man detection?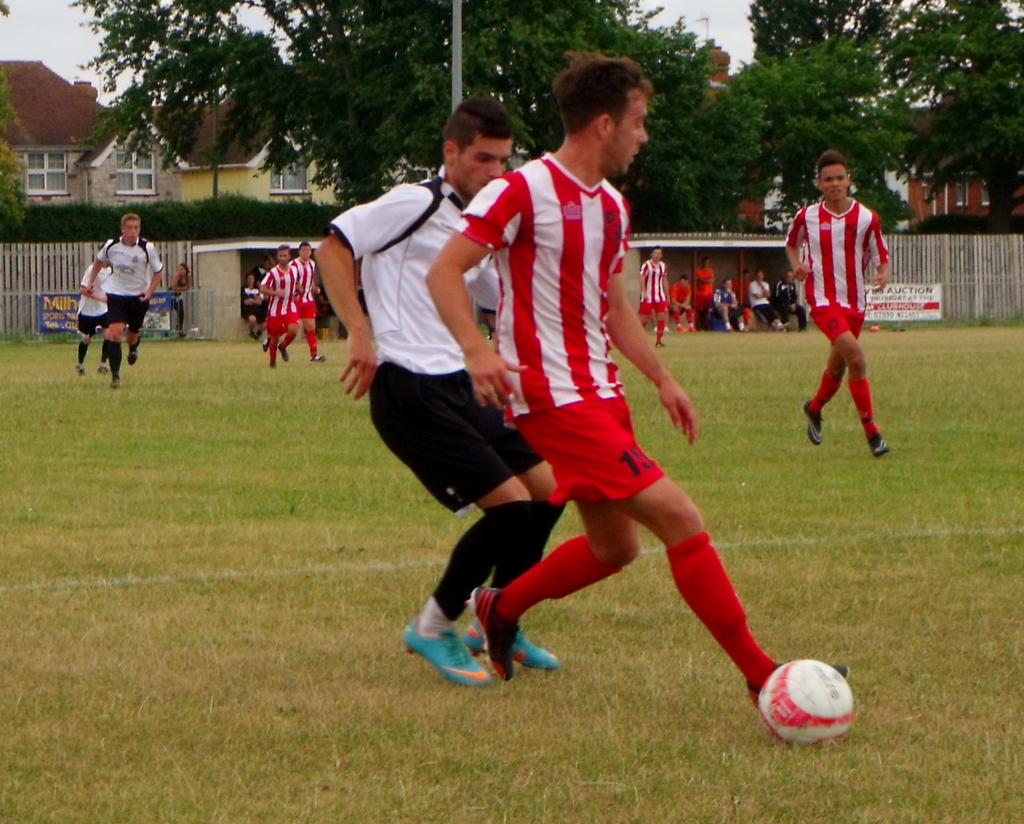
(left=75, top=246, right=110, bottom=372)
